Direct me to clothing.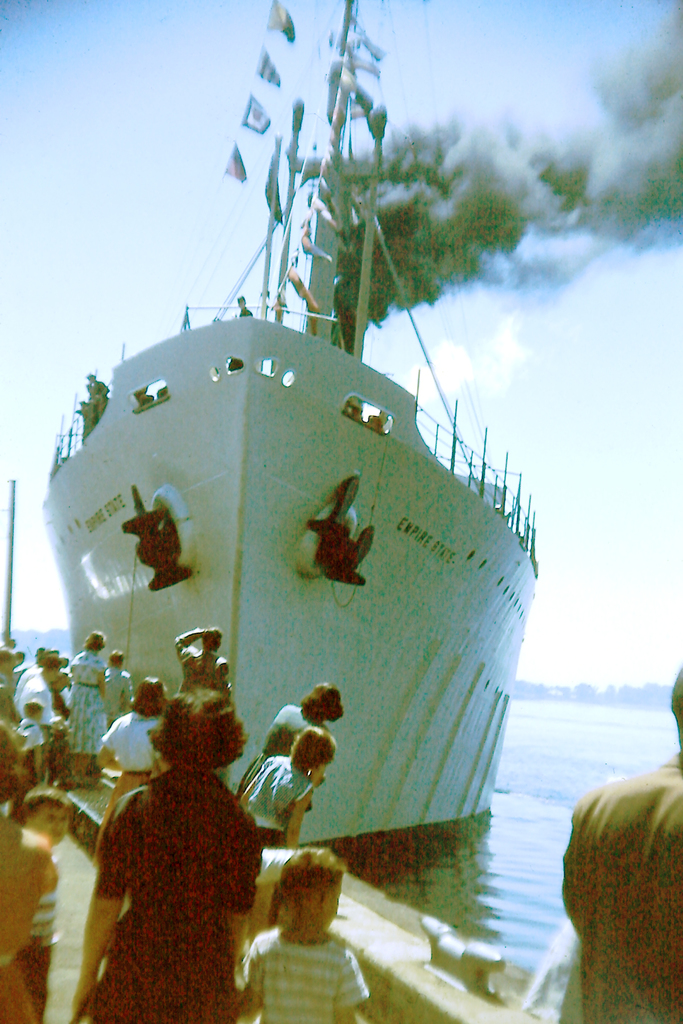
Direction: (233, 923, 368, 1023).
